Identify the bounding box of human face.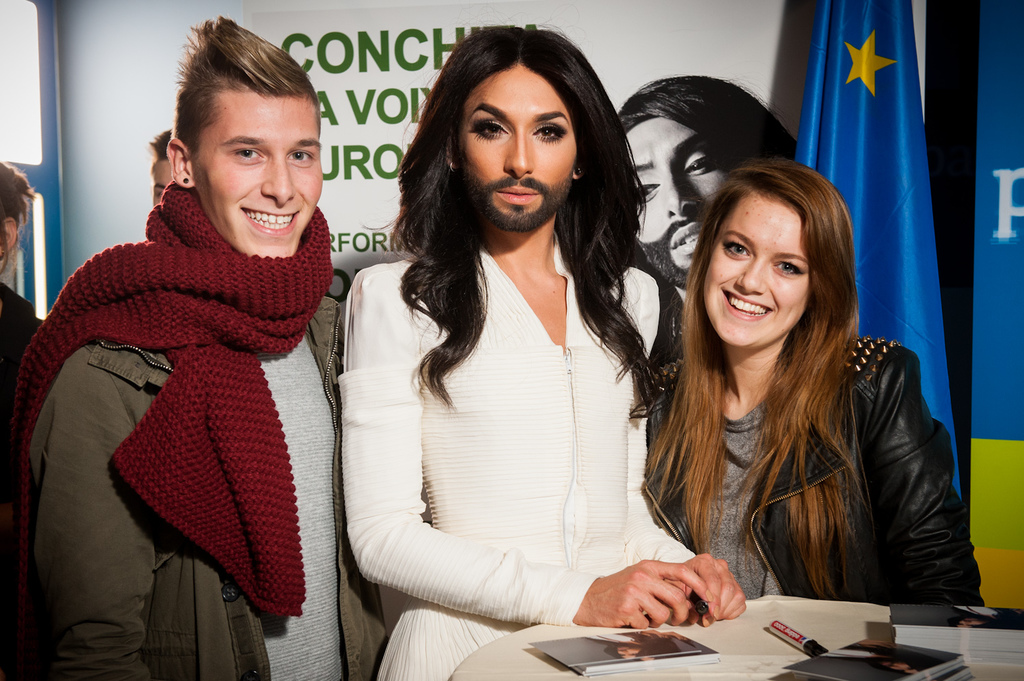
{"x1": 625, "y1": 124, "x2": 739, "y2": 290}.
